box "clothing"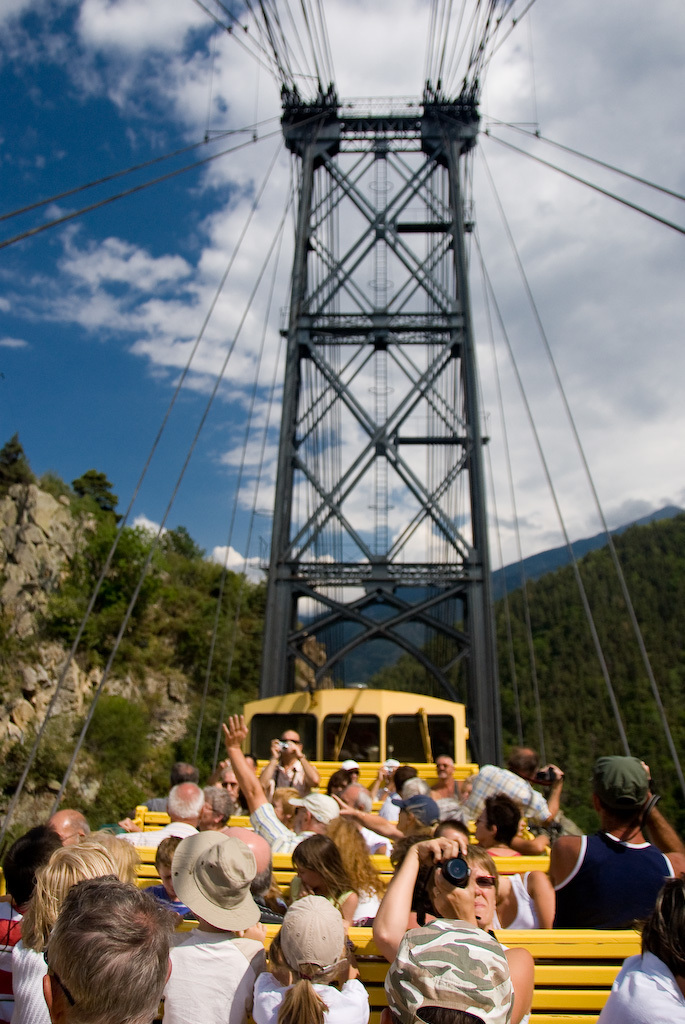
Rect(250, 969, 365, 1023)
